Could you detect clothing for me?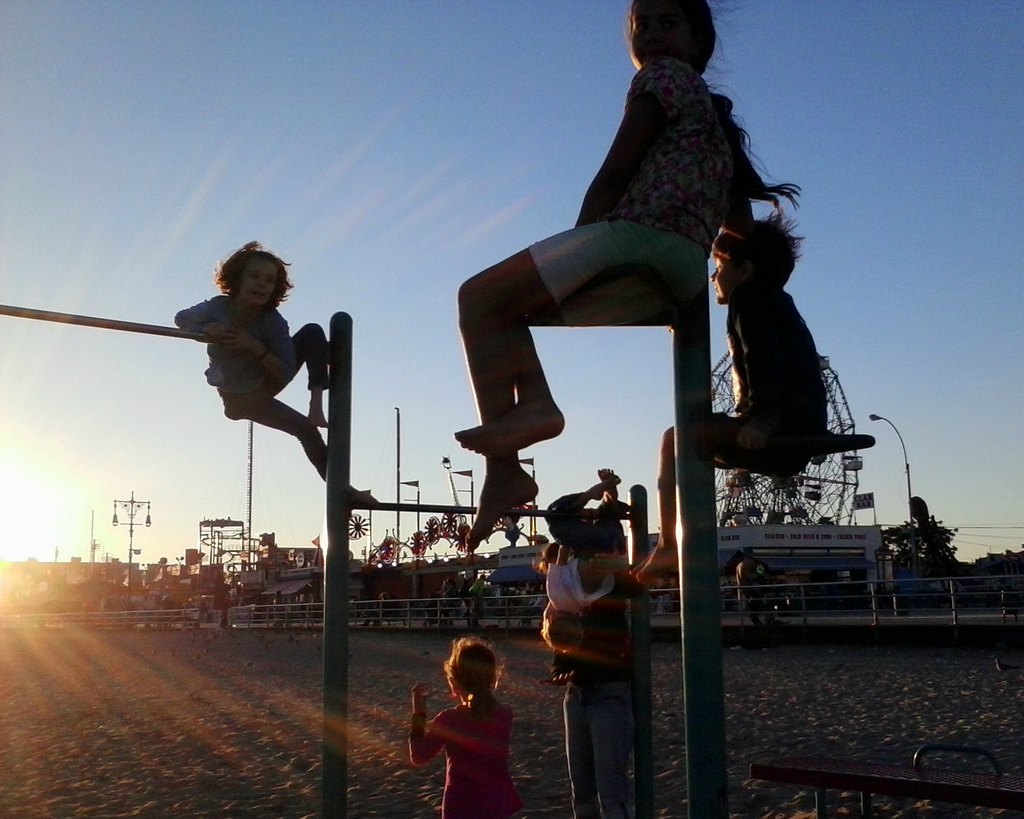
Detection result: x1=171, y1=292, x2=329, y2=484.
